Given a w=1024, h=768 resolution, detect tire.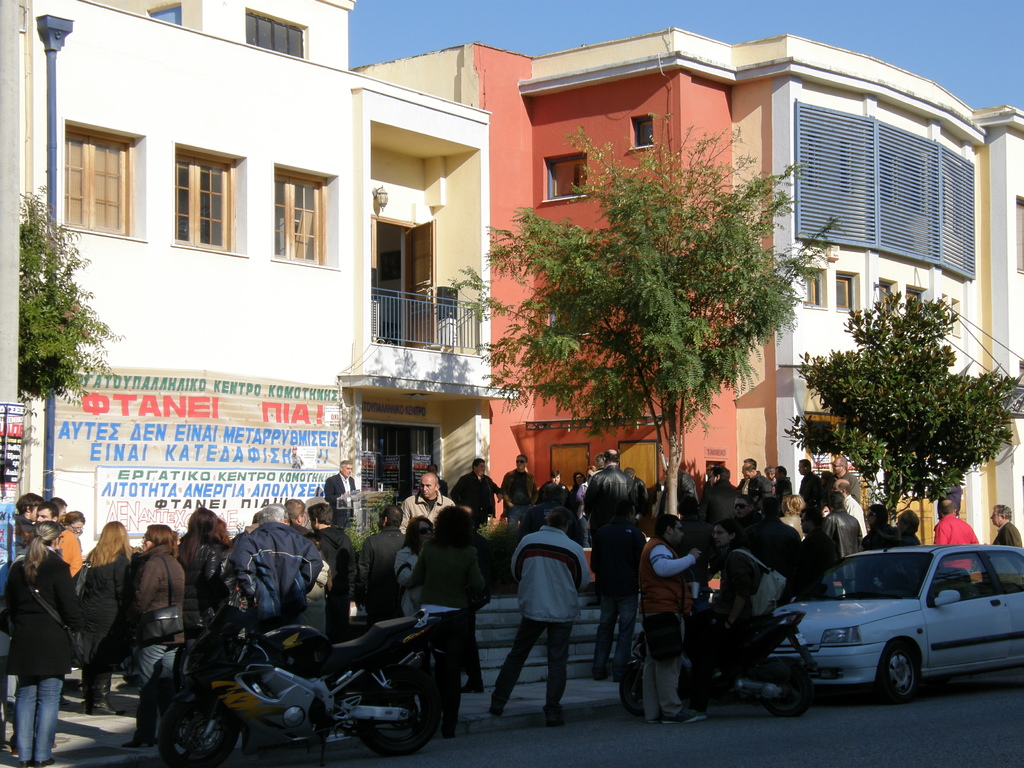
crop(359, 664, 436, 756).
